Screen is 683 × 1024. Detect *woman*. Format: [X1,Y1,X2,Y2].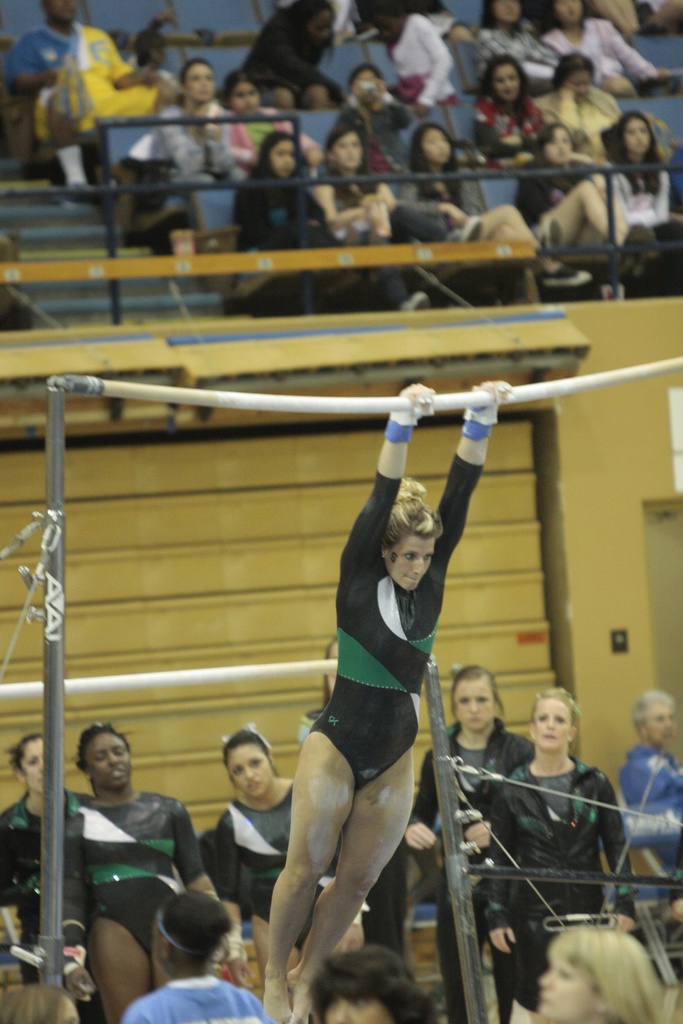
[408,0,477,51].
